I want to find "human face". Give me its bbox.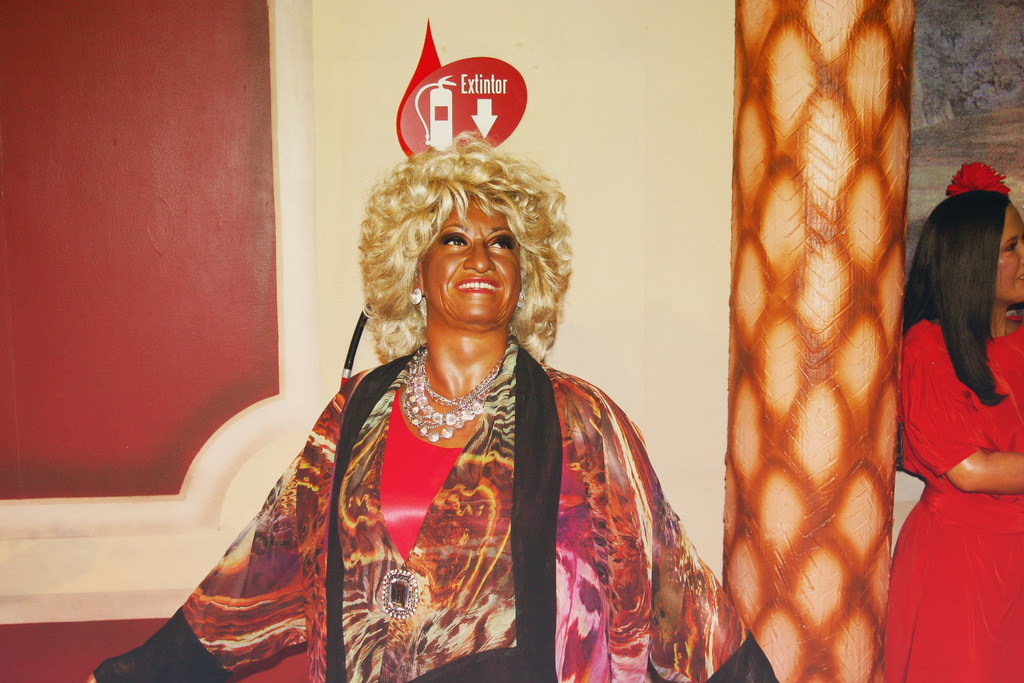
bbox=(997, 202, 1023, 299).
